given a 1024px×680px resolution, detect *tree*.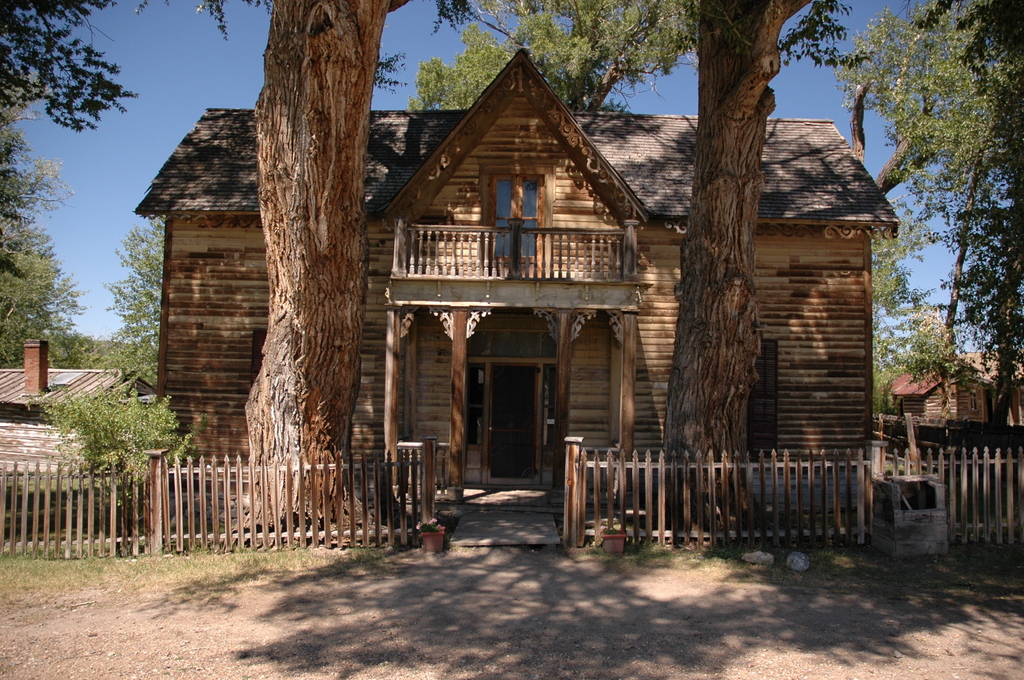
659,0,853,509.
